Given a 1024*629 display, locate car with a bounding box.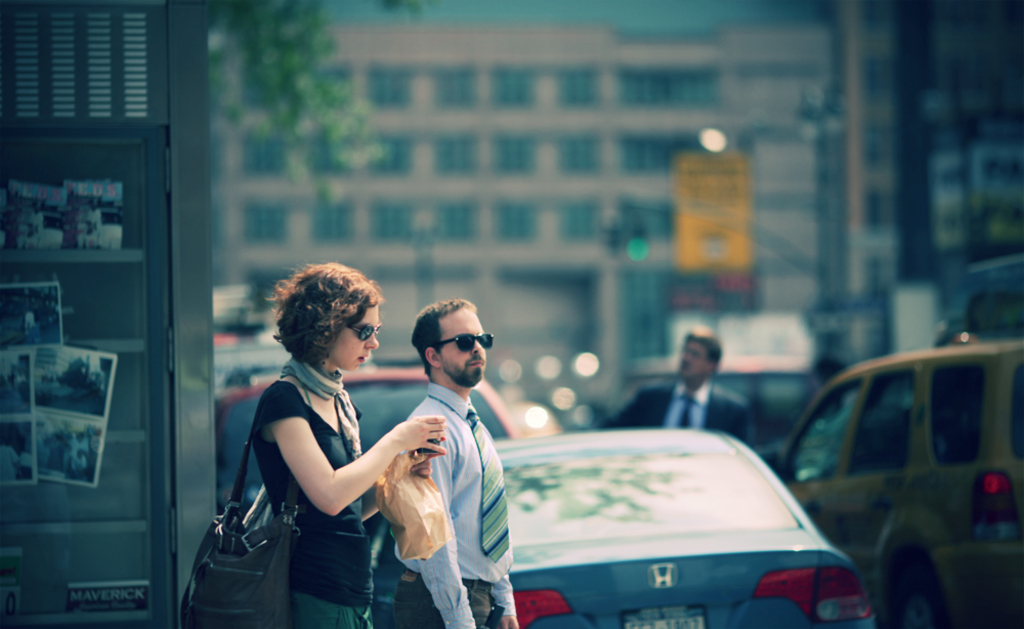
Located: locate(774, 336, 1023, 628).
